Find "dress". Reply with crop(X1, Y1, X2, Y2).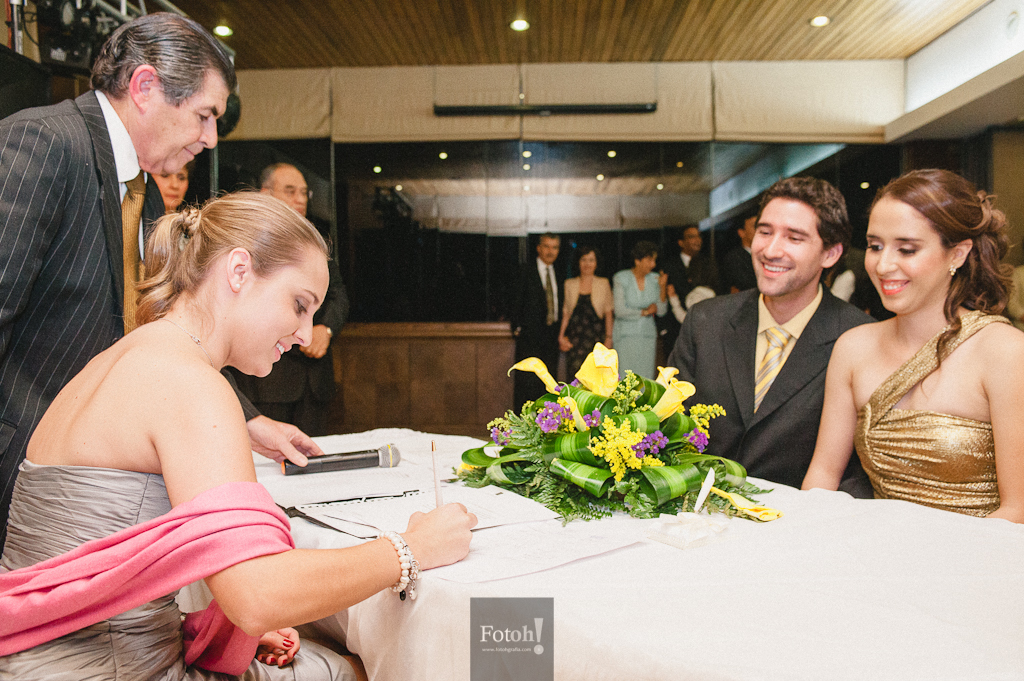
crop(850, 307, 1010, 516).
